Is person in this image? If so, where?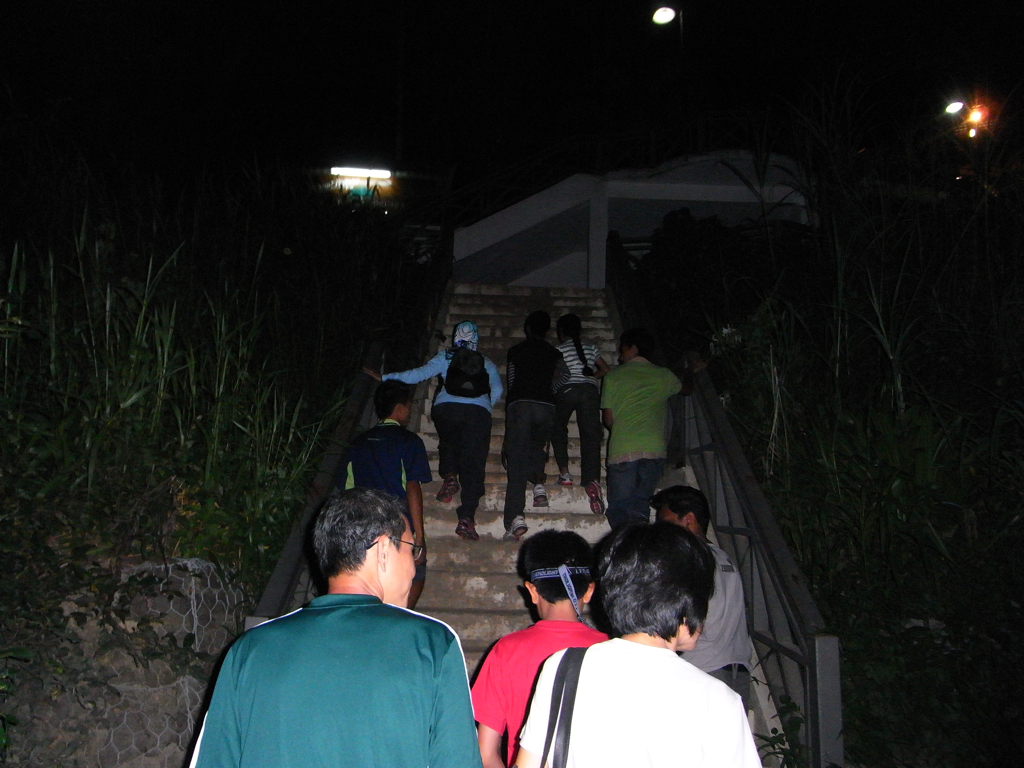
Yes, at [left=649, top=485, right=767, bottom=721].
